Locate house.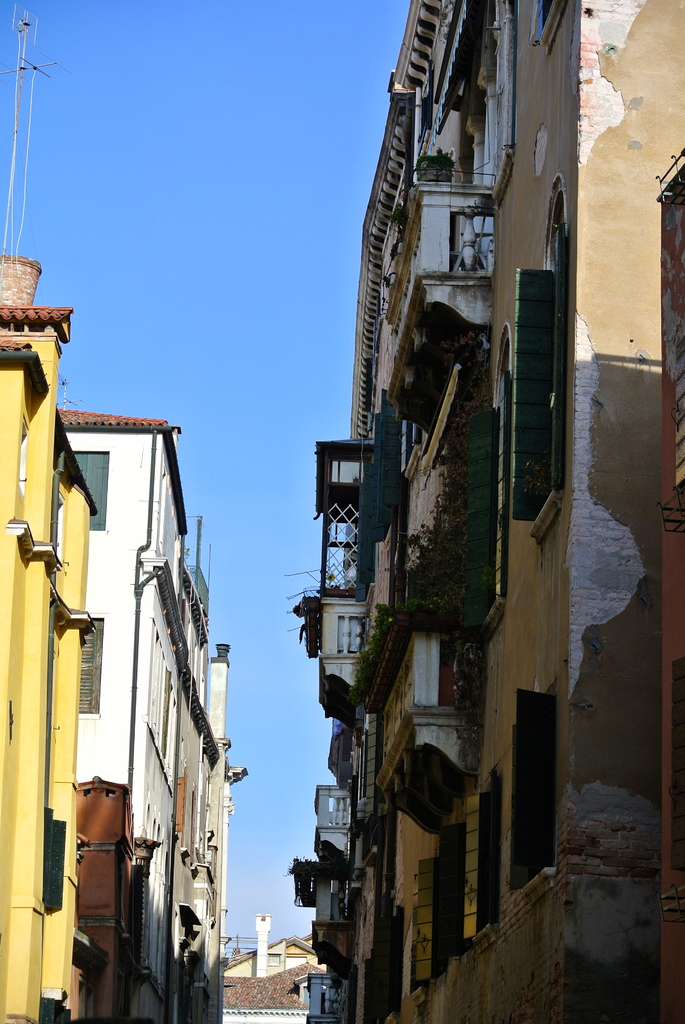
Bounding box: Rect(55, 400, 189, 1020).
